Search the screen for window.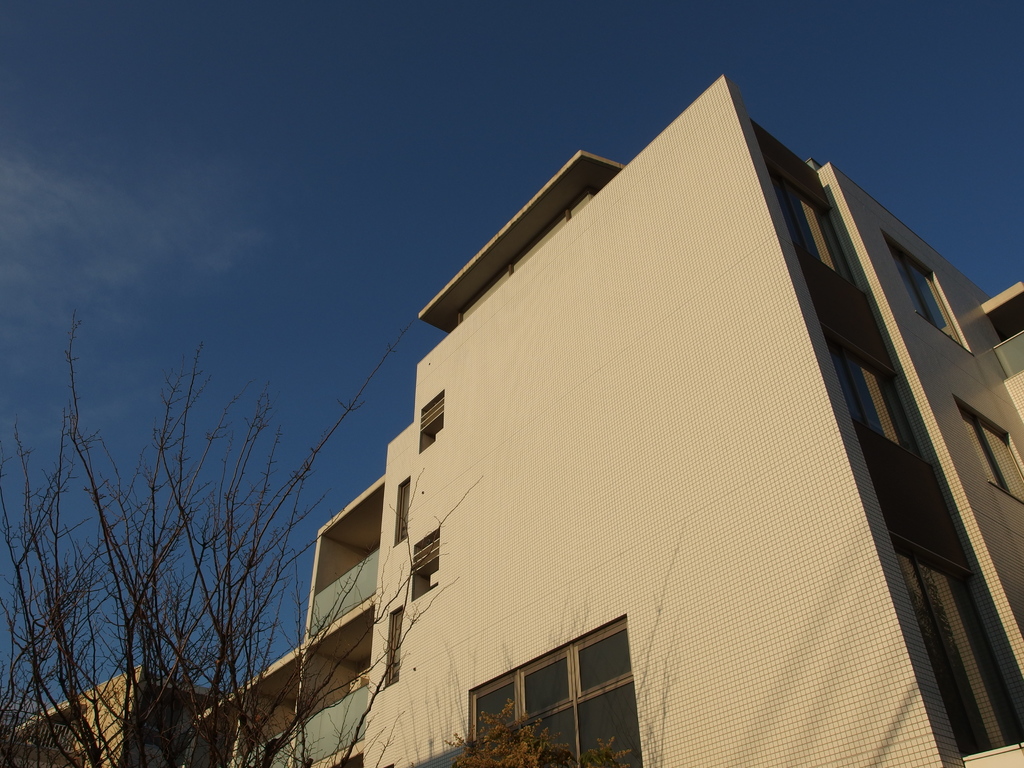
Found at Rect(464, 618, 639, 767).
